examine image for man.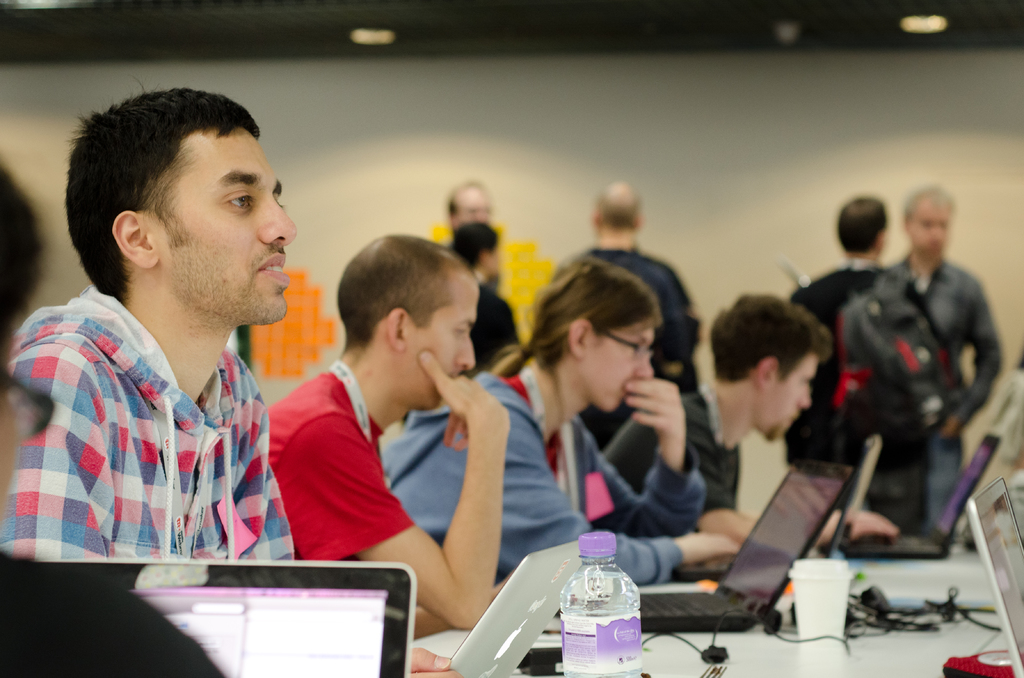
Examination result: l=450, t=182, r=490, b=239.
